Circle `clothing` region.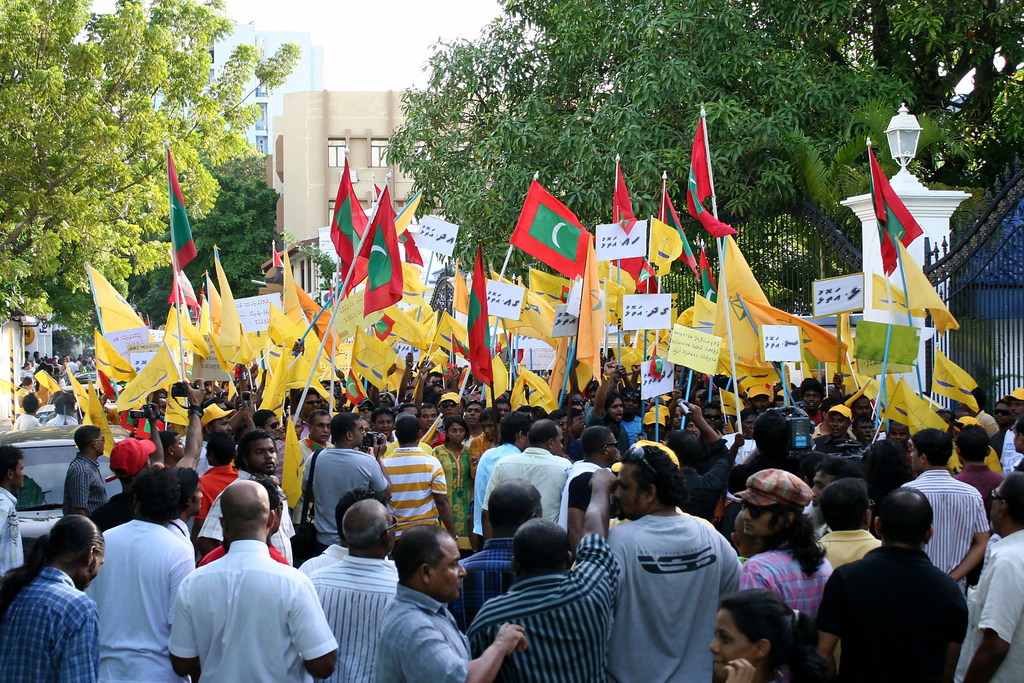
Region: <region>299, 539, 349, 564</region>.
